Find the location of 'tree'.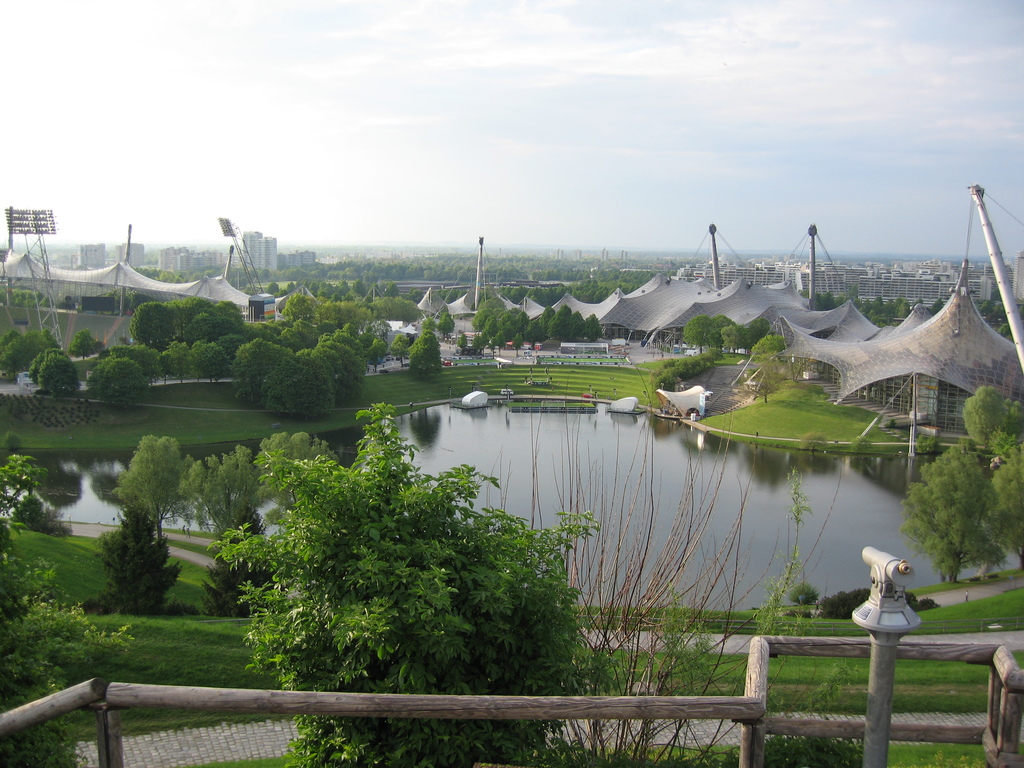
Location: [216, 401, 662, 767].
